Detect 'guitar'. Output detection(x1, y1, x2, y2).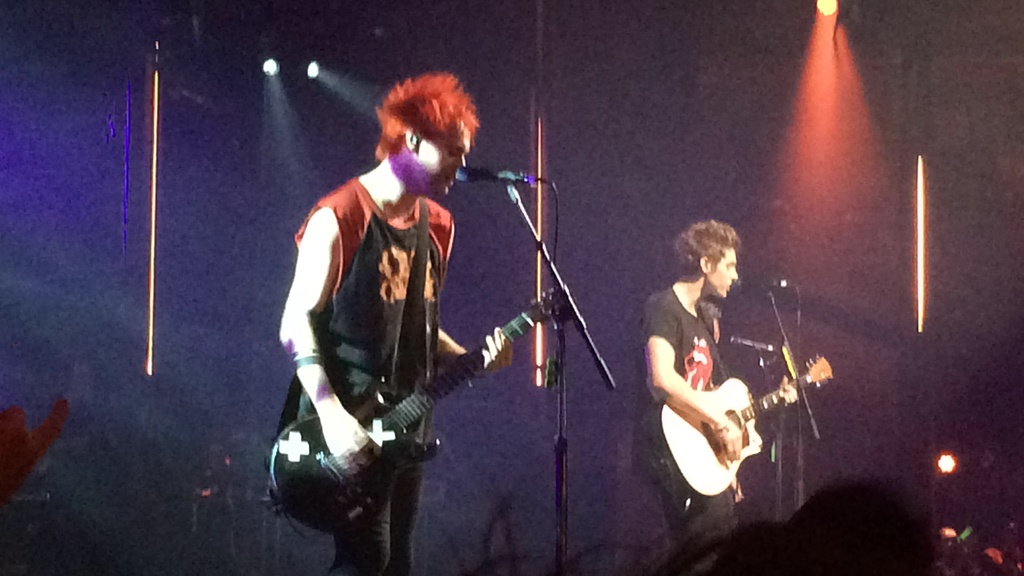
detection(257, 282, 563, 540).
